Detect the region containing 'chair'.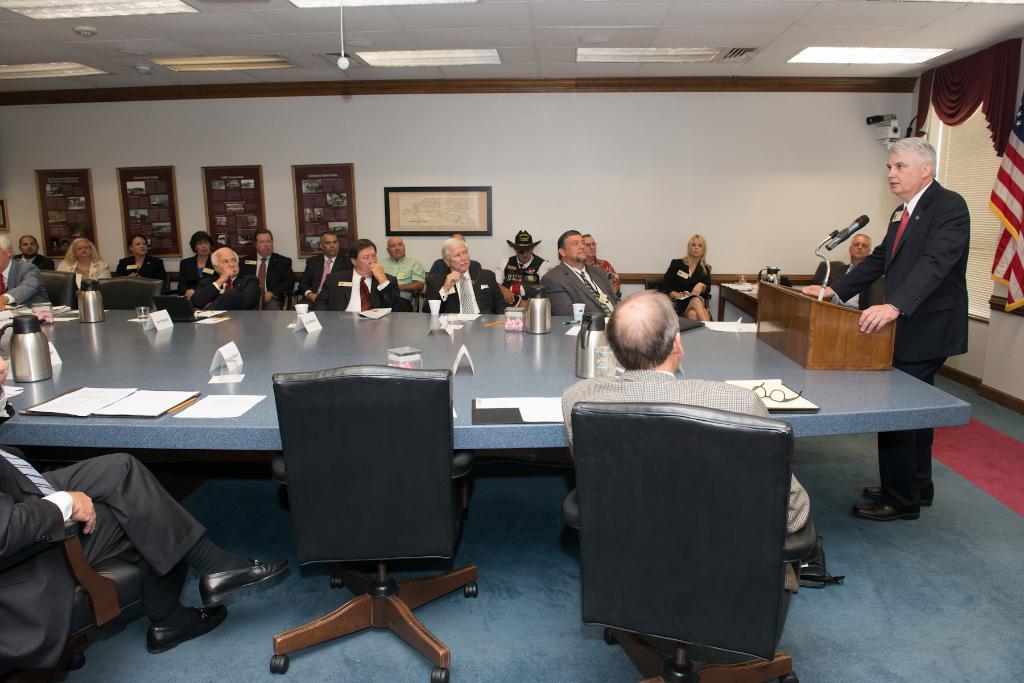
<box>0,489,148,680</box>.
